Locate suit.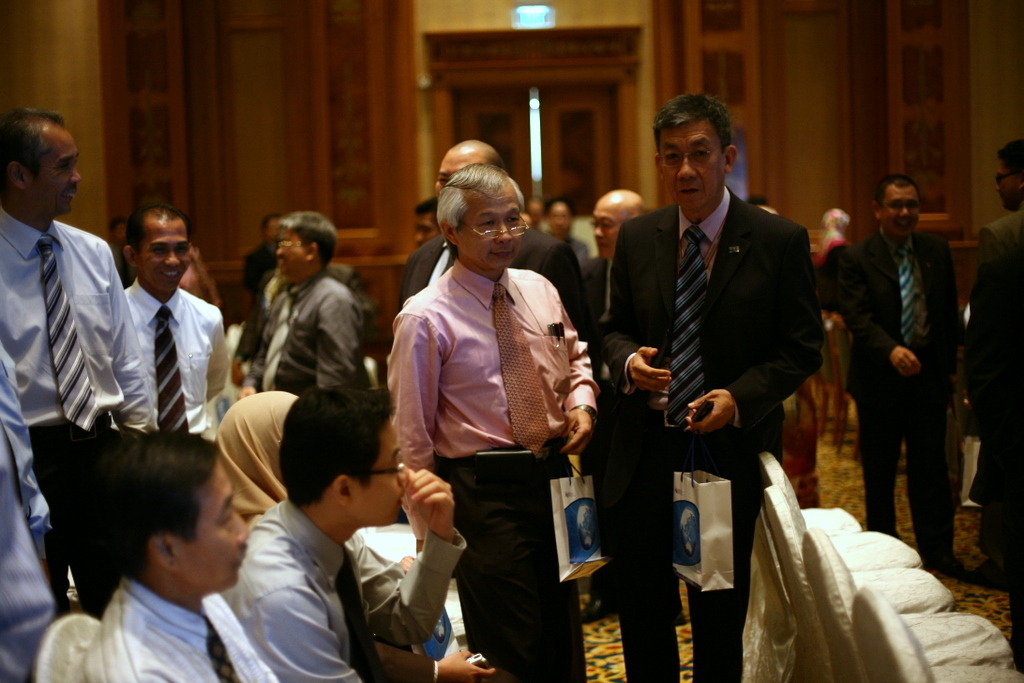
Bounding box: x1=243 y1=241 x2=281 y2=293.
